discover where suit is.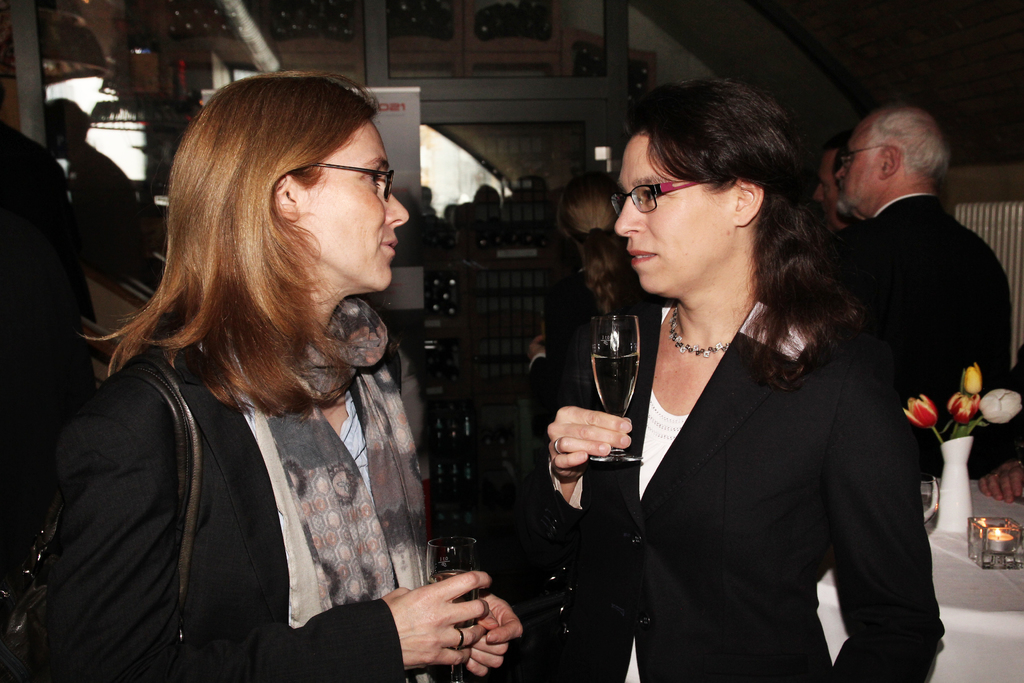
Discovered at detection(591, 219, 950, 670).
